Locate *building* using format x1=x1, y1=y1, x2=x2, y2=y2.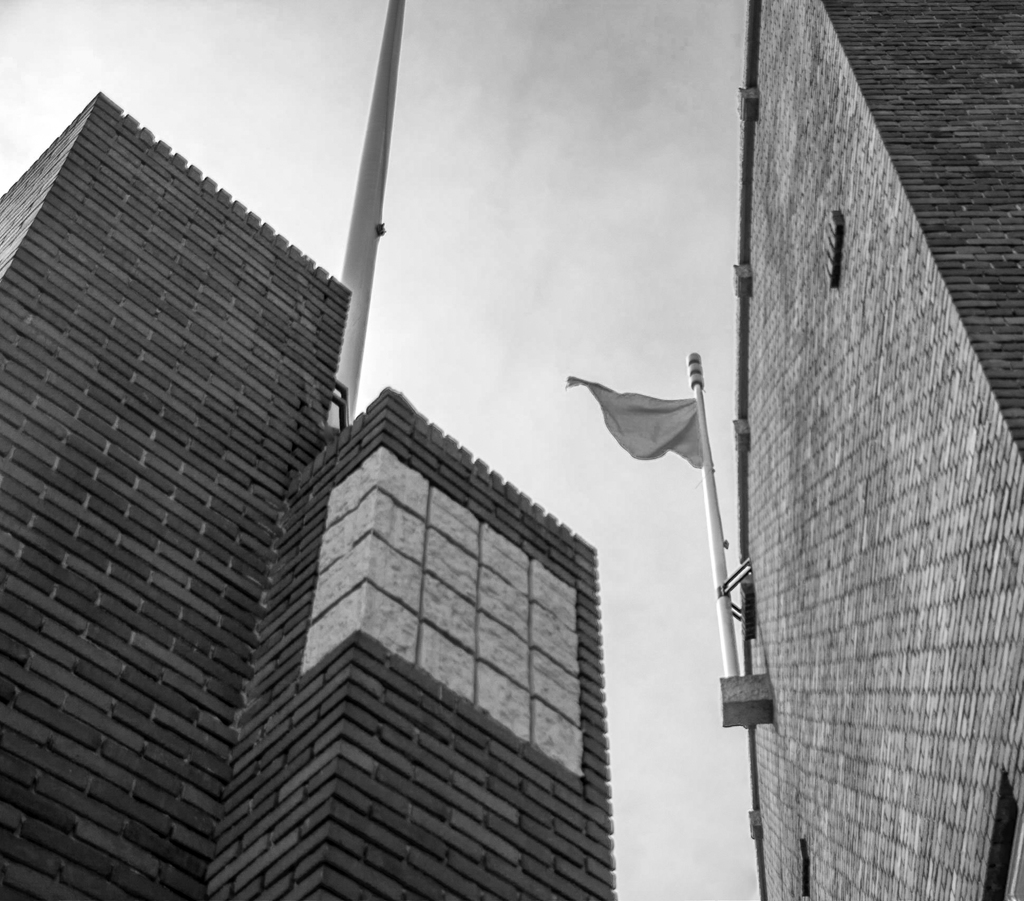
x1=748, y1=0, x2=1023, y2=900.
